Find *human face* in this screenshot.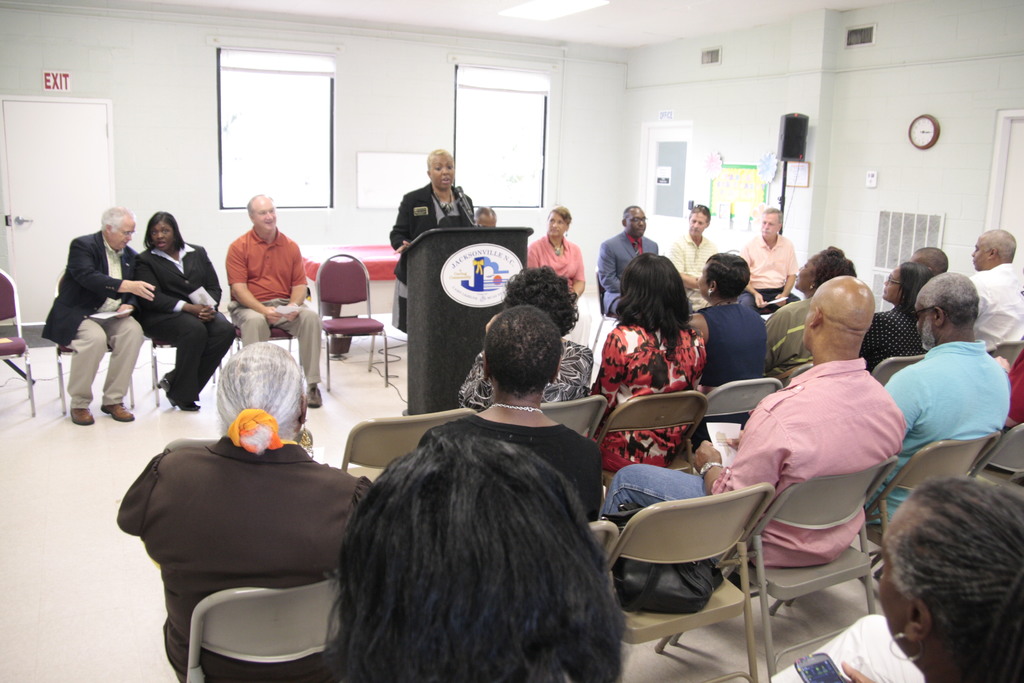
The bounding box for *human face* is 971,241,984,270.
